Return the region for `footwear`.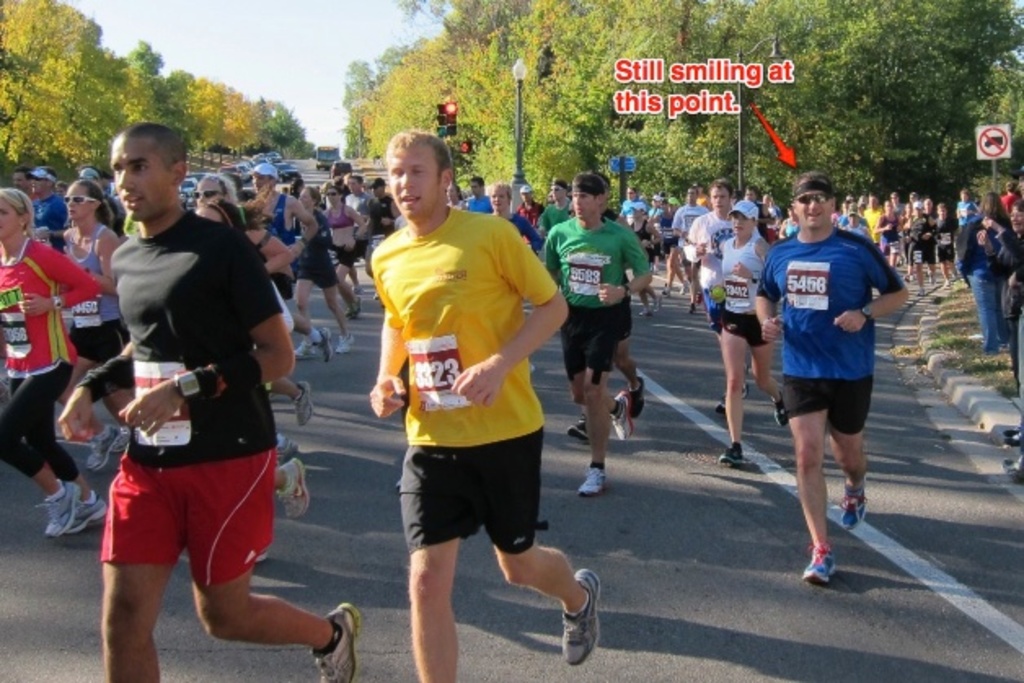
[x1=641, y1=303, x2=651, y2=316].
